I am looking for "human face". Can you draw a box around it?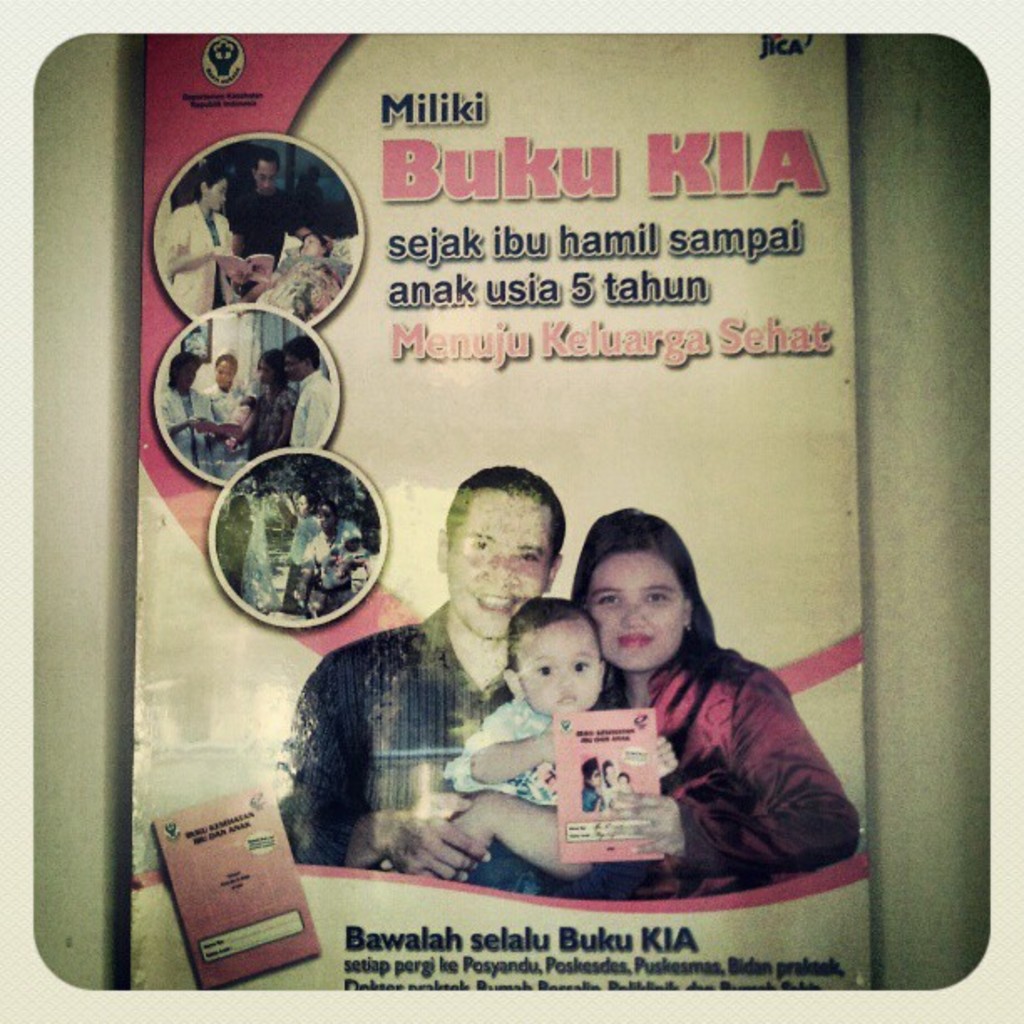
Sure, the bounding box is 447 497 554 641.
